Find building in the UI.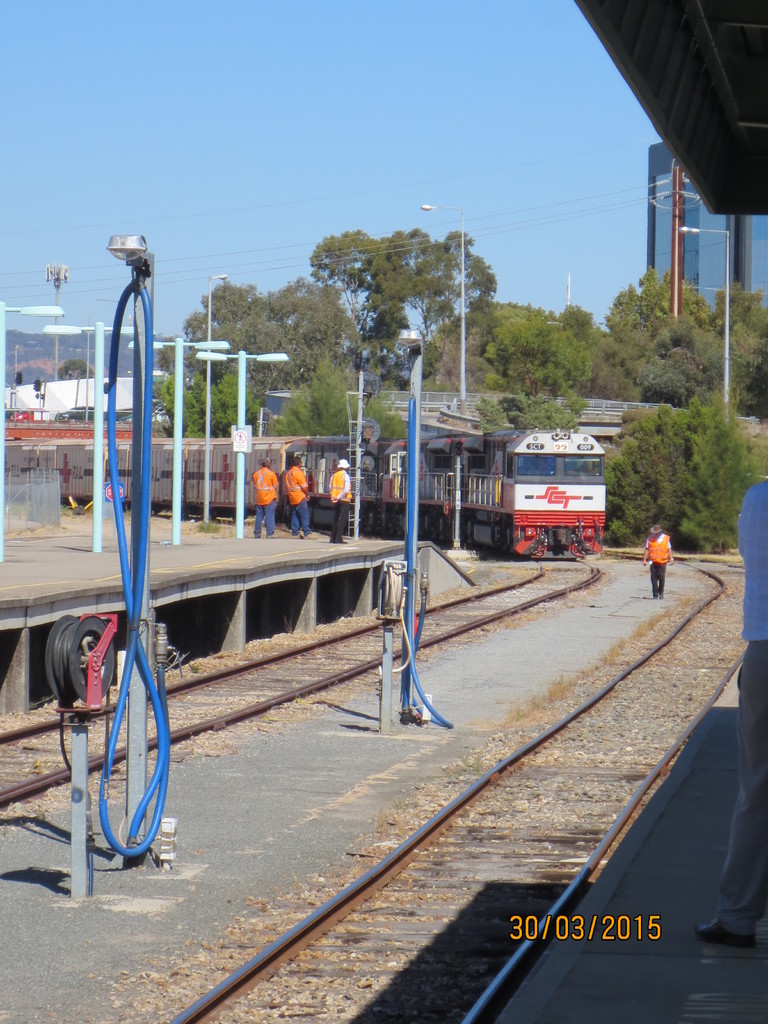
UI element at bbox=(643, 146, 767, 319).
